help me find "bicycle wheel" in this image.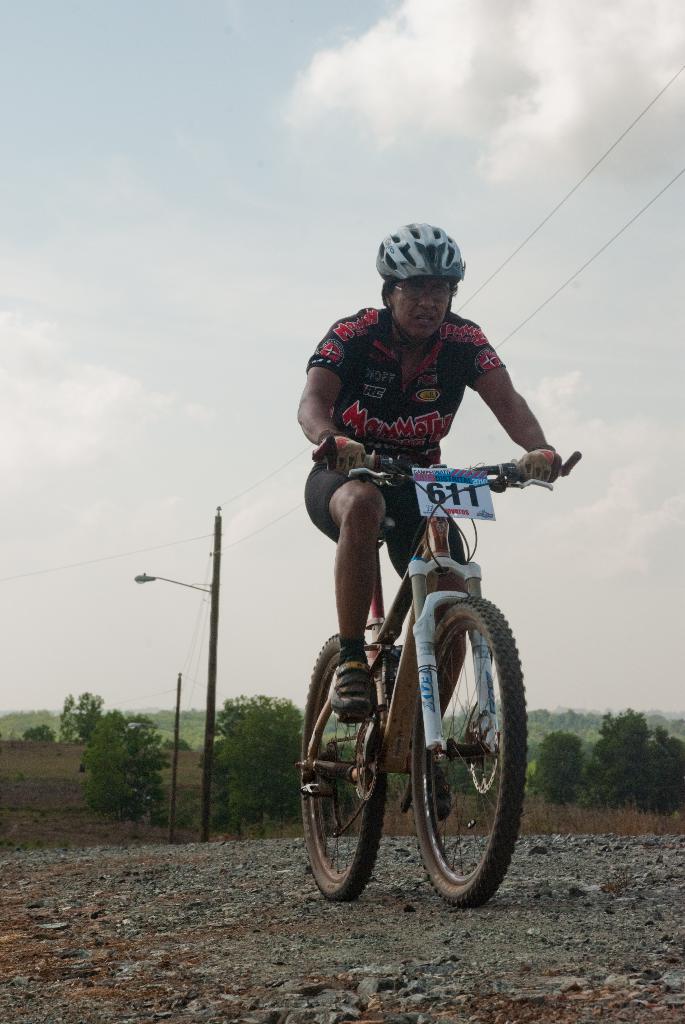
Found it: {"left": 297, "top": 636, "right": 402, "bottom": 893}.
